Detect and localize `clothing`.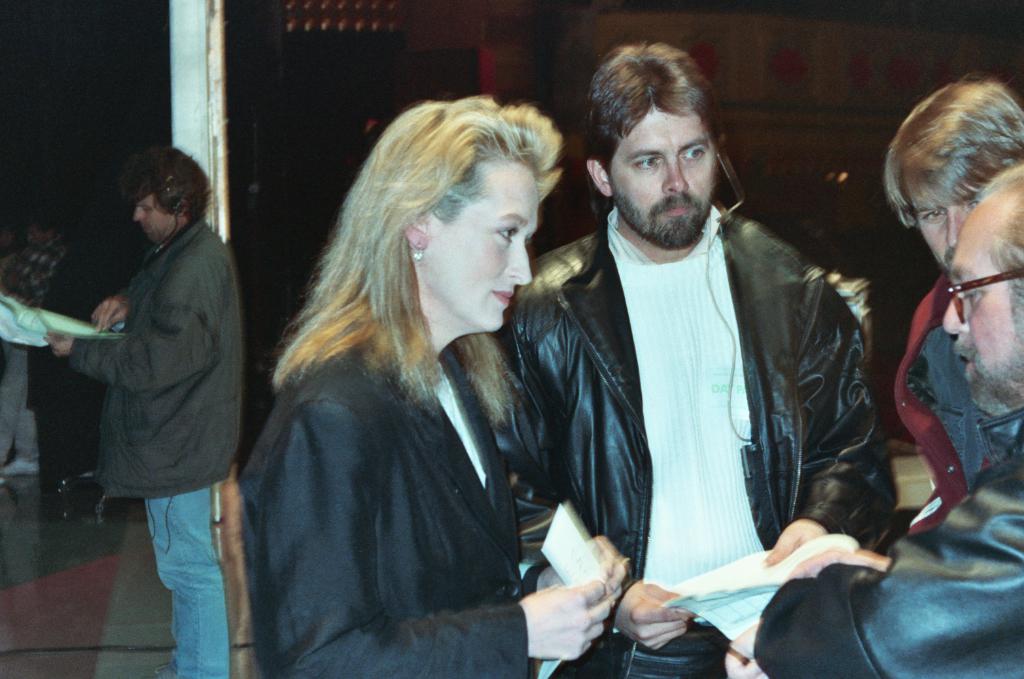
Localized at (491,205,900,678).
